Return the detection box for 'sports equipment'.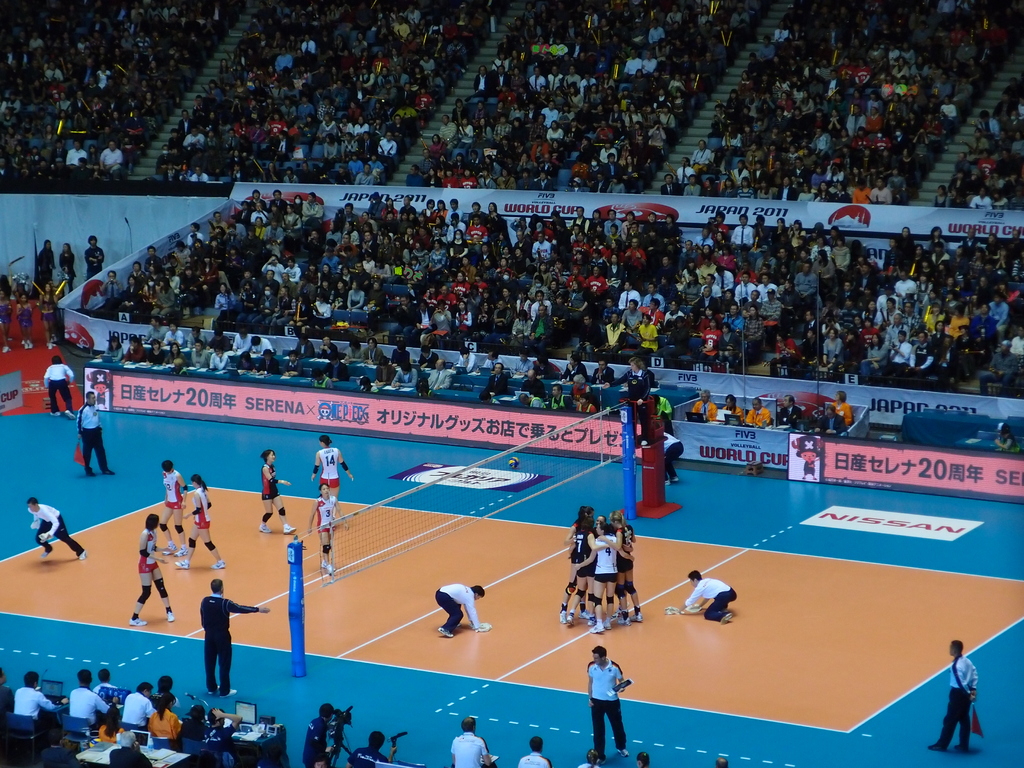
293,399,628,602.
